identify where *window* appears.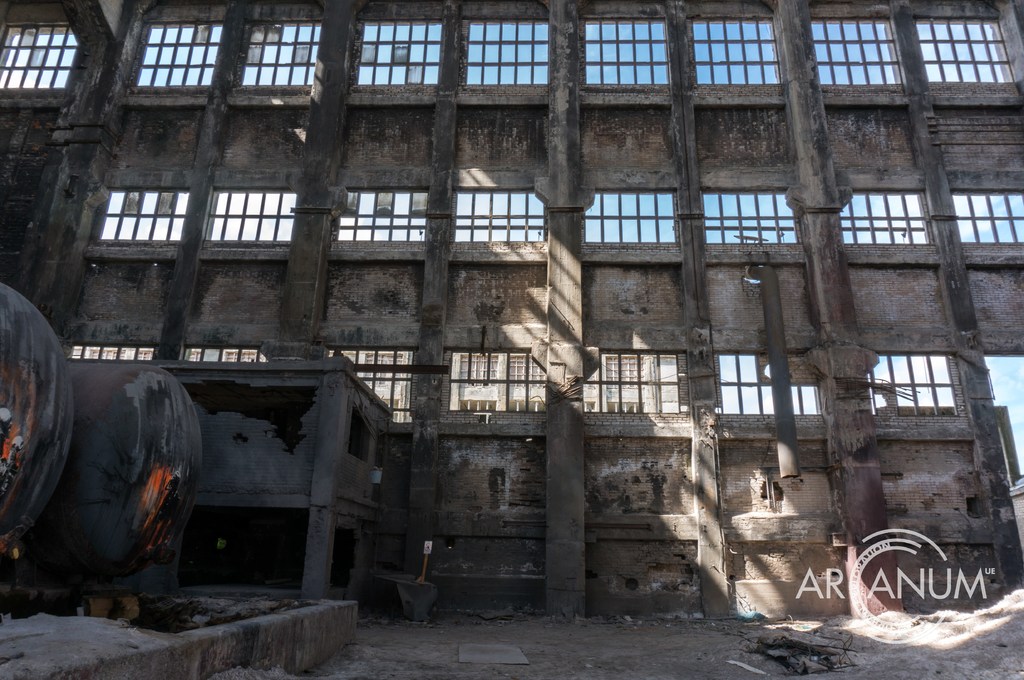
Appears at 584/22/671/83.
